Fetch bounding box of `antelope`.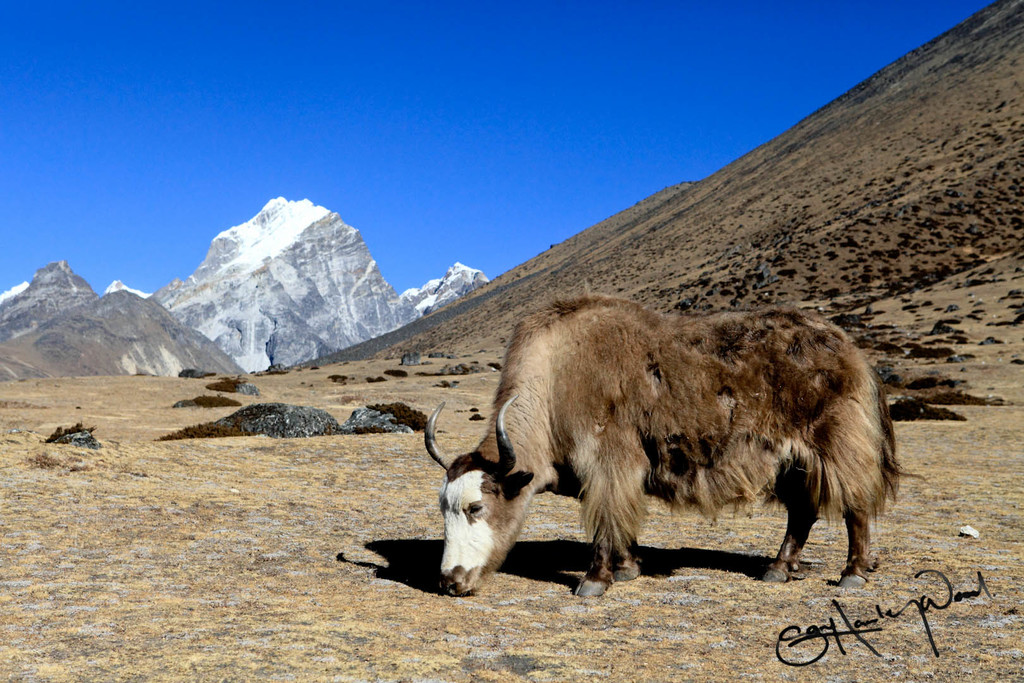
Bbox: rect(422, 290, 927, 599).
